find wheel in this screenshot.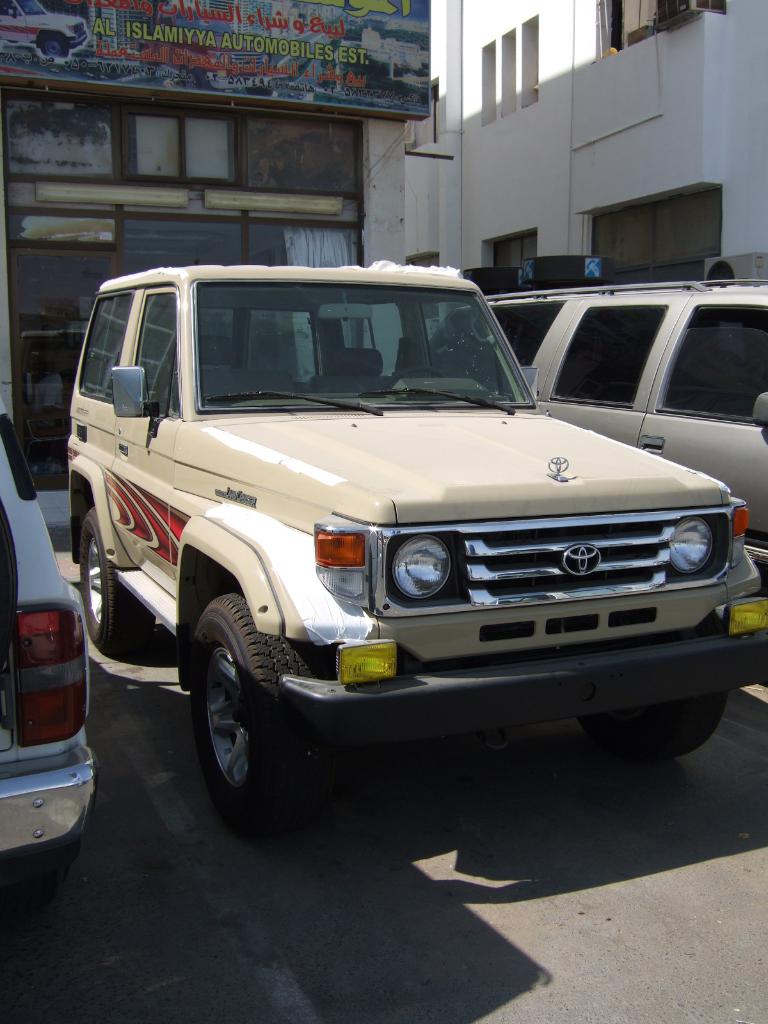
The bounding box for wheel is bbox=[178, 595, 315, 819].
